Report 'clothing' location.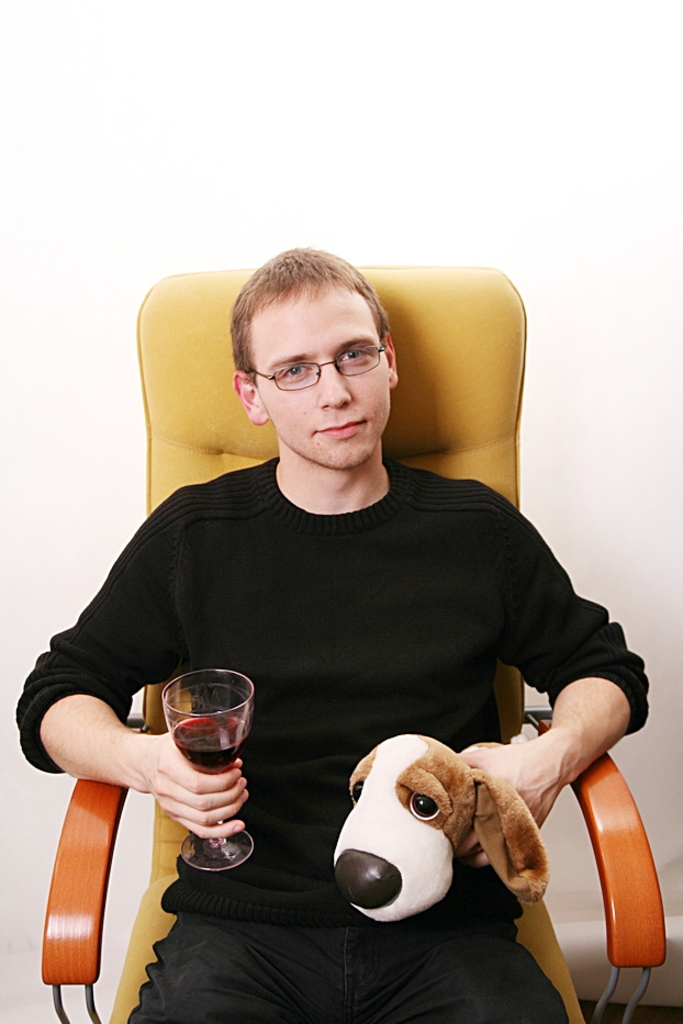
Report: bbox=[43, 375, 636, 969].
